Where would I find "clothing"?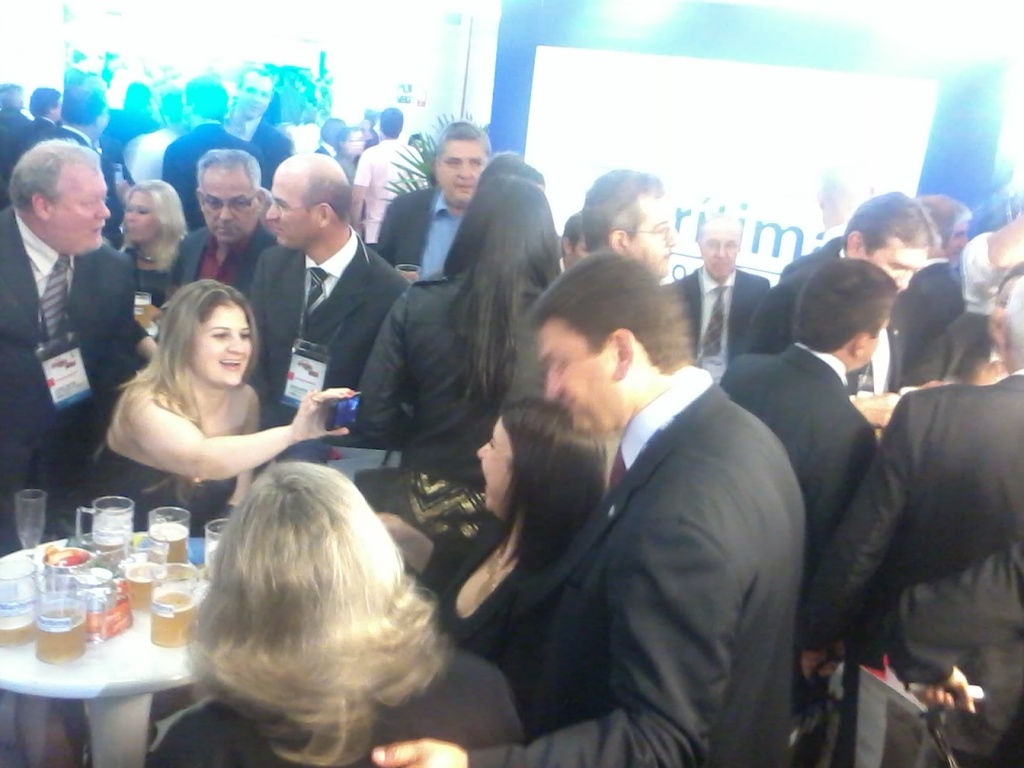
At locate(54, 439, 241, 533).
